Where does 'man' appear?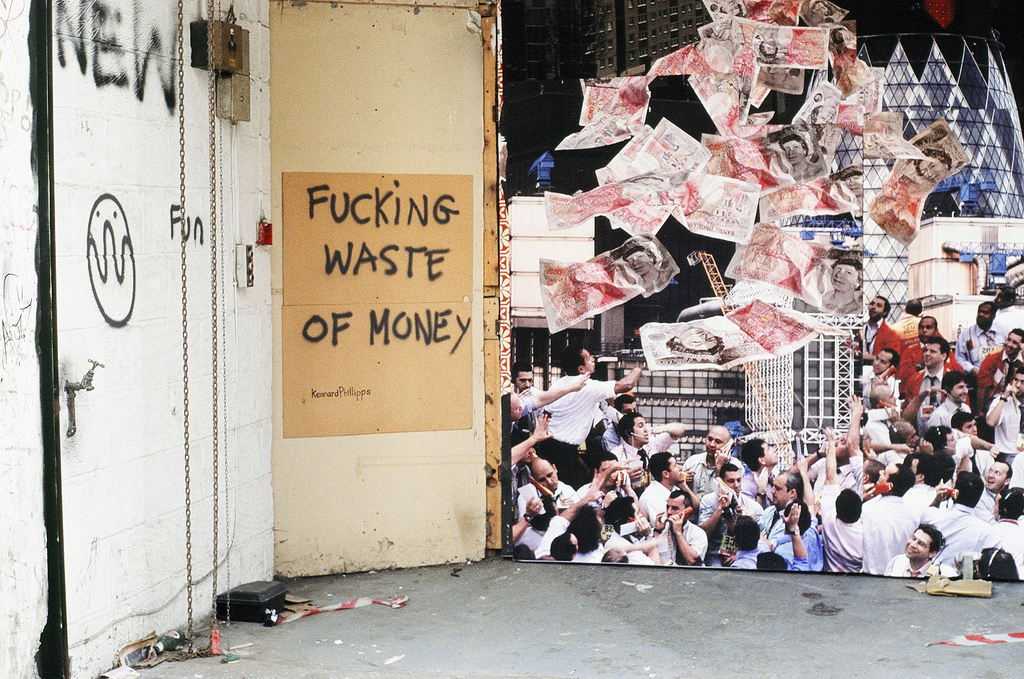
Appears at 680, 424, 739, 489.
